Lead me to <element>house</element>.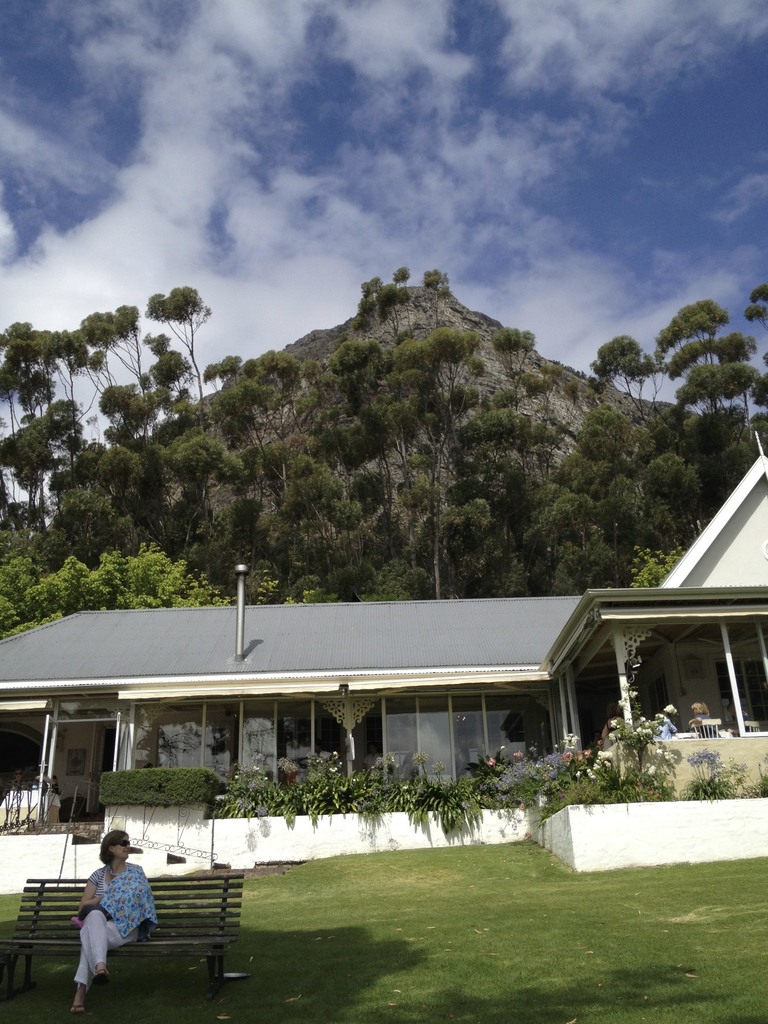
Lead to 0/595/628/820.
